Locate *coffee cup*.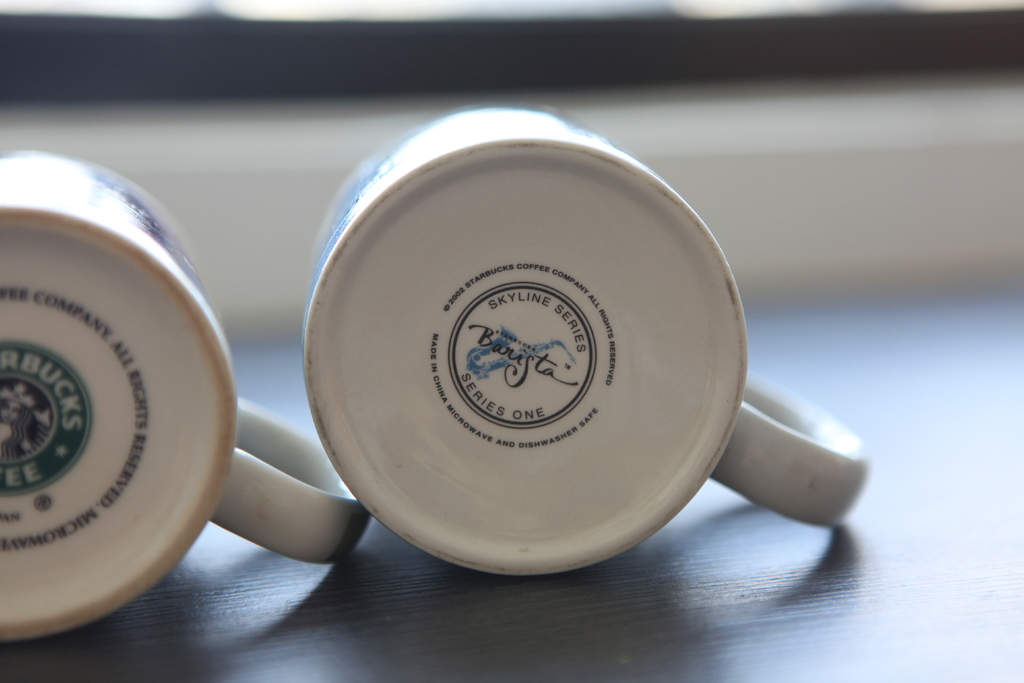
Bounding box: <bbox>0, 146, 374, 639</bbox>.
